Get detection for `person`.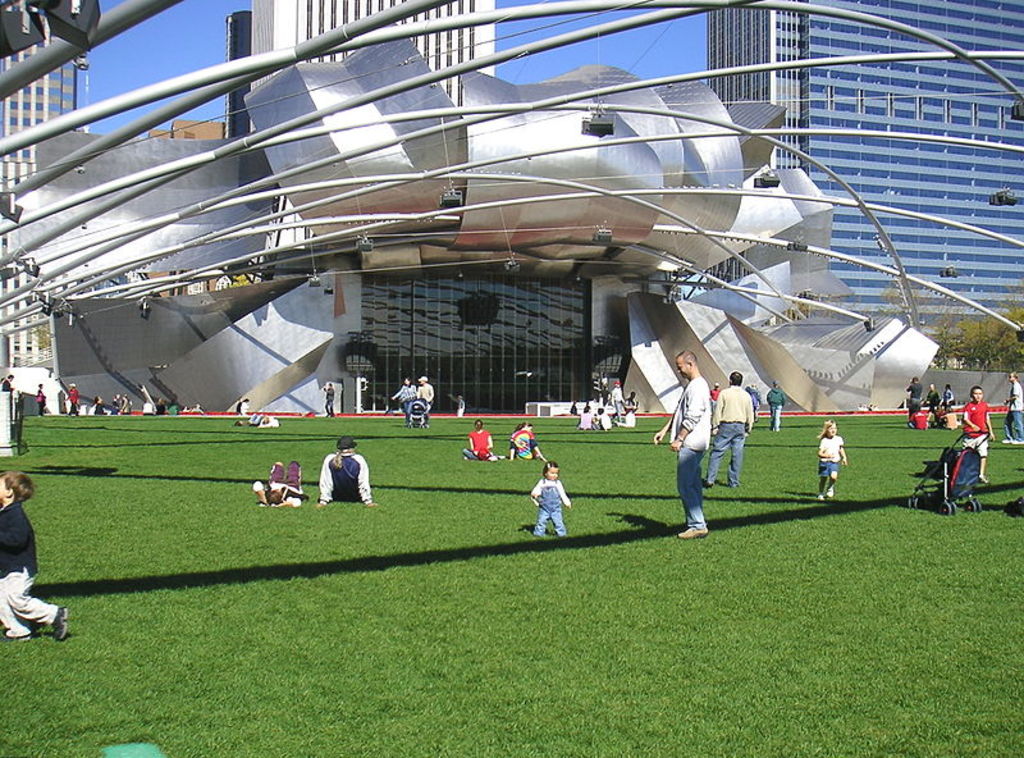
Detection: <region>1004, 371, 1023, 443</region>.
